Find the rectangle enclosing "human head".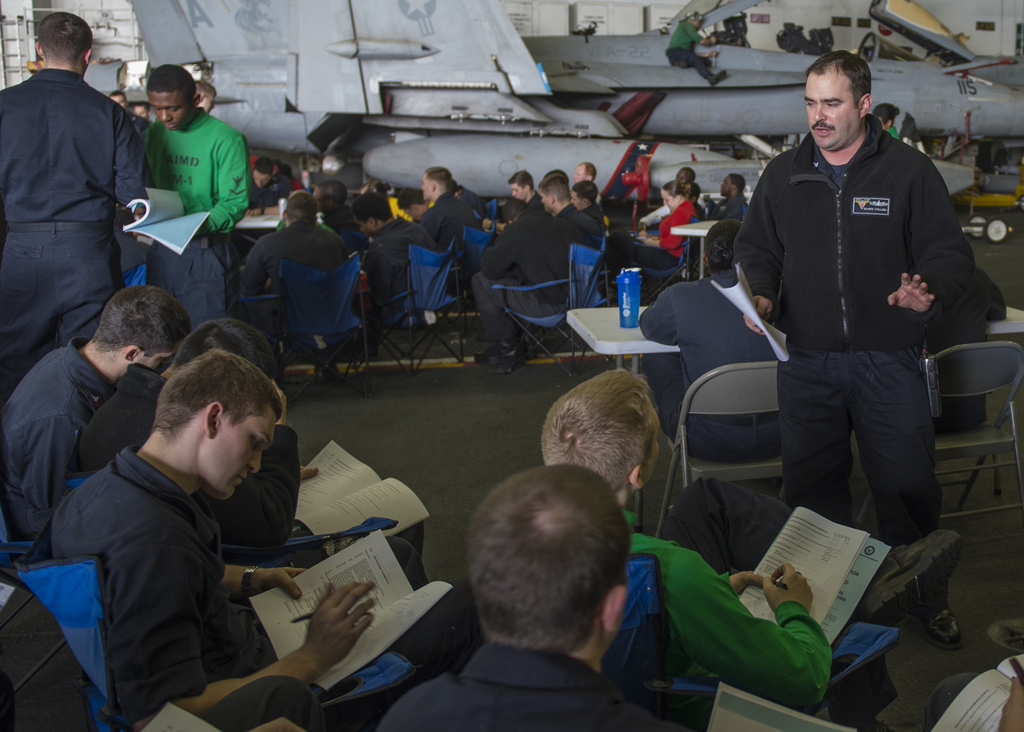
<box>312,178,348,215</box>.
